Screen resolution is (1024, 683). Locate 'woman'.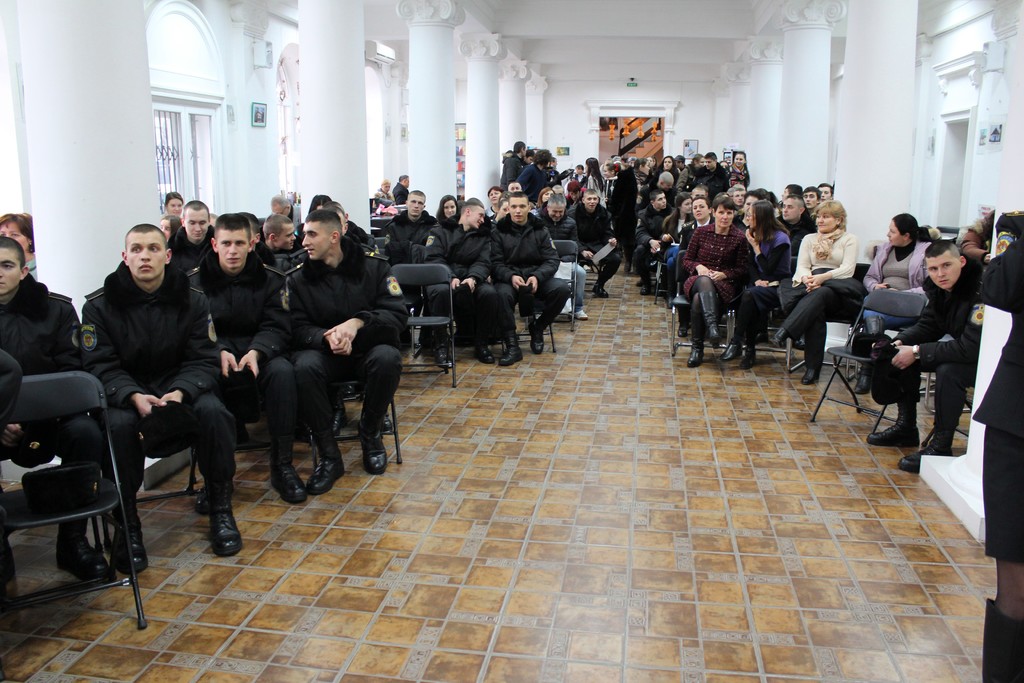
<box>582,160,609,211</box>.
